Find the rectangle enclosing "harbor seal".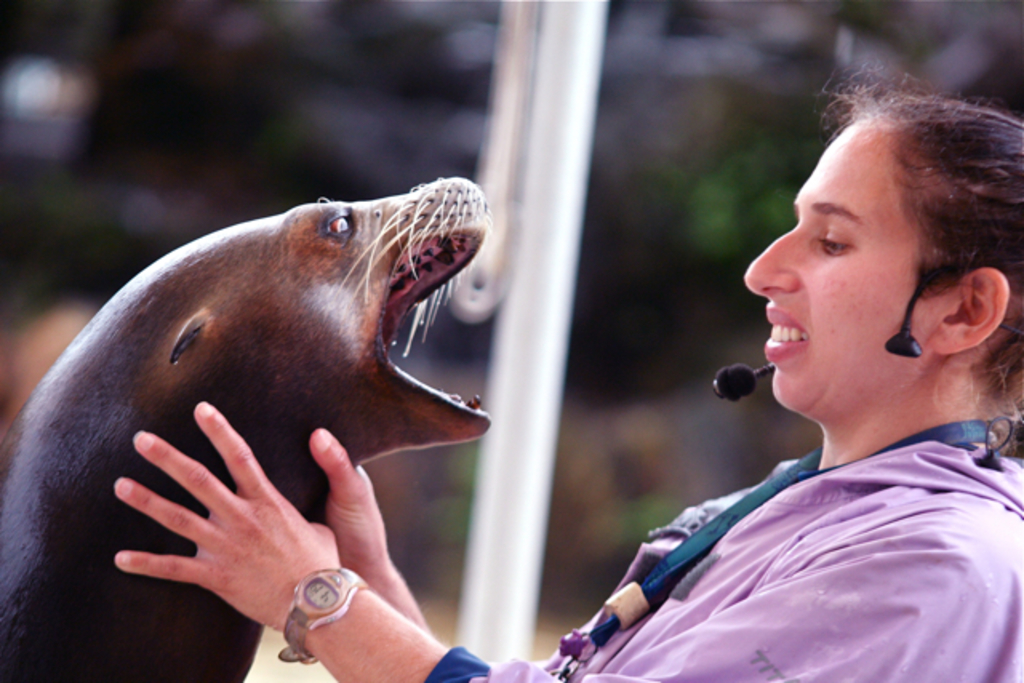
detection(0, 173, 496, 681).
